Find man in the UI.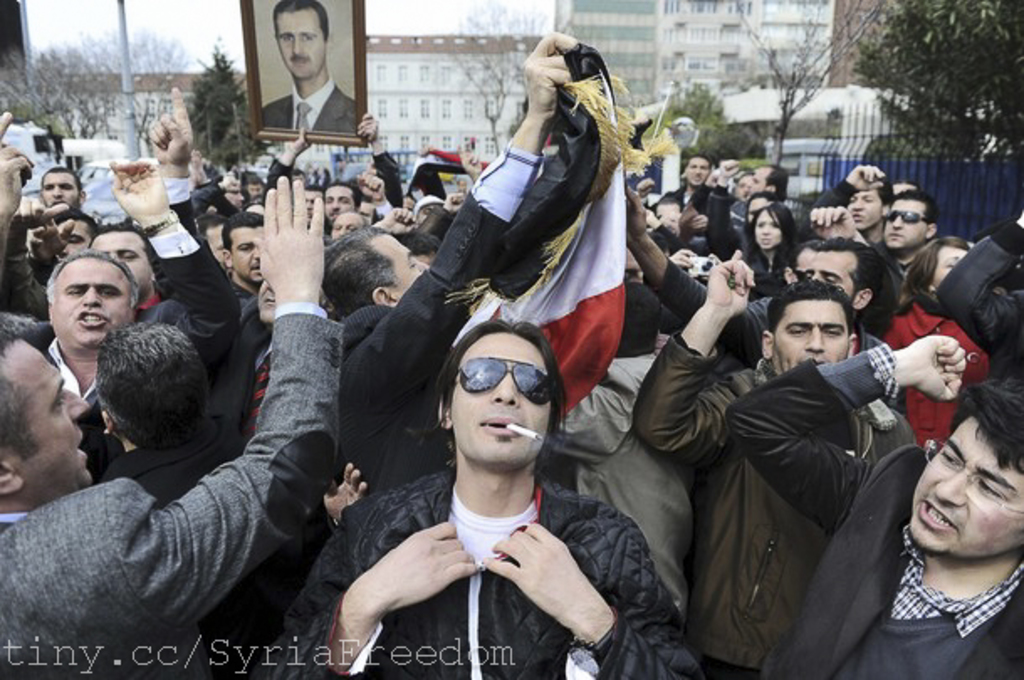
UI element at <region>39, 163, 86, 203</region>.
